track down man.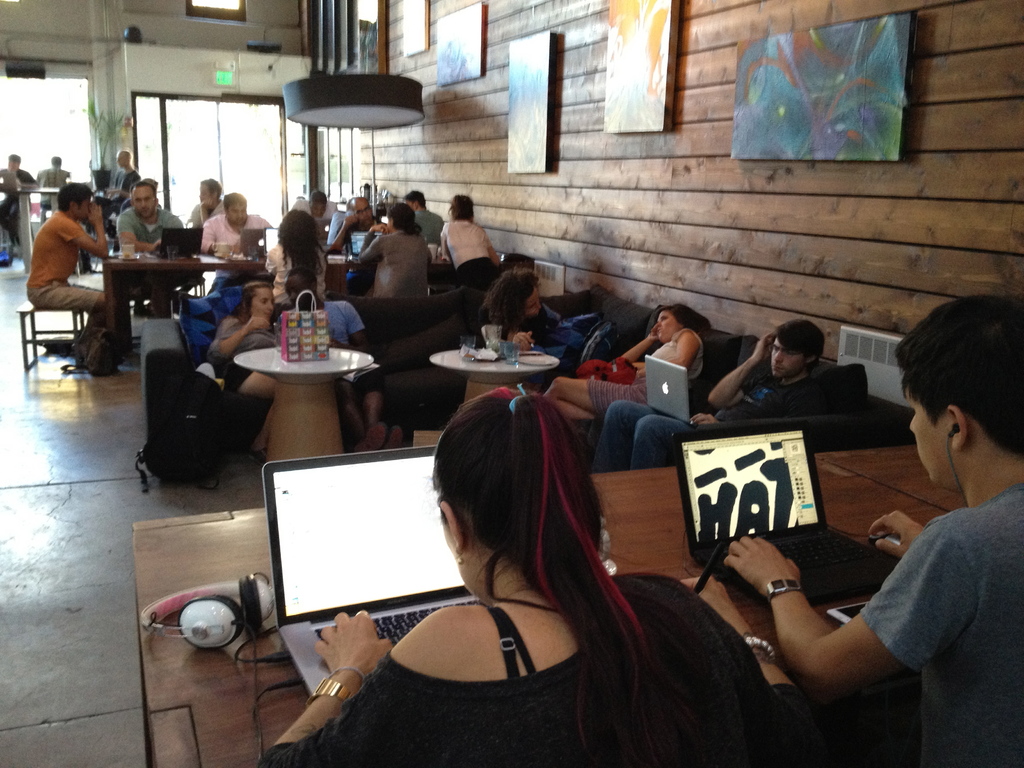
Tracked to crop(595, 316, 825, 470).
